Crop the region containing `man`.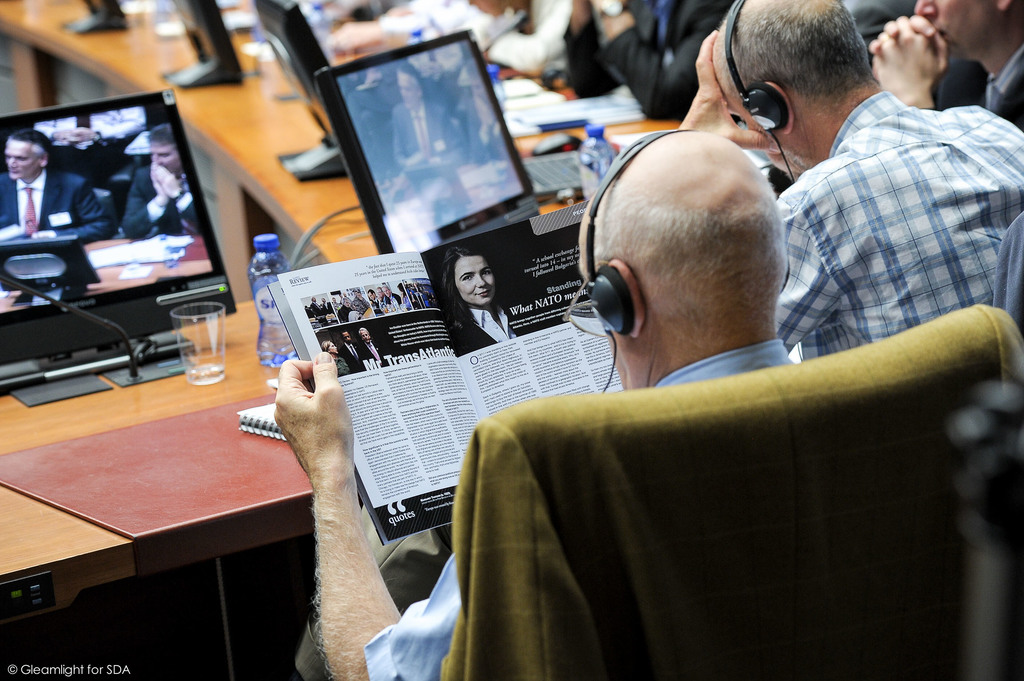
Crop region: box(559, 0, 729, 121).
